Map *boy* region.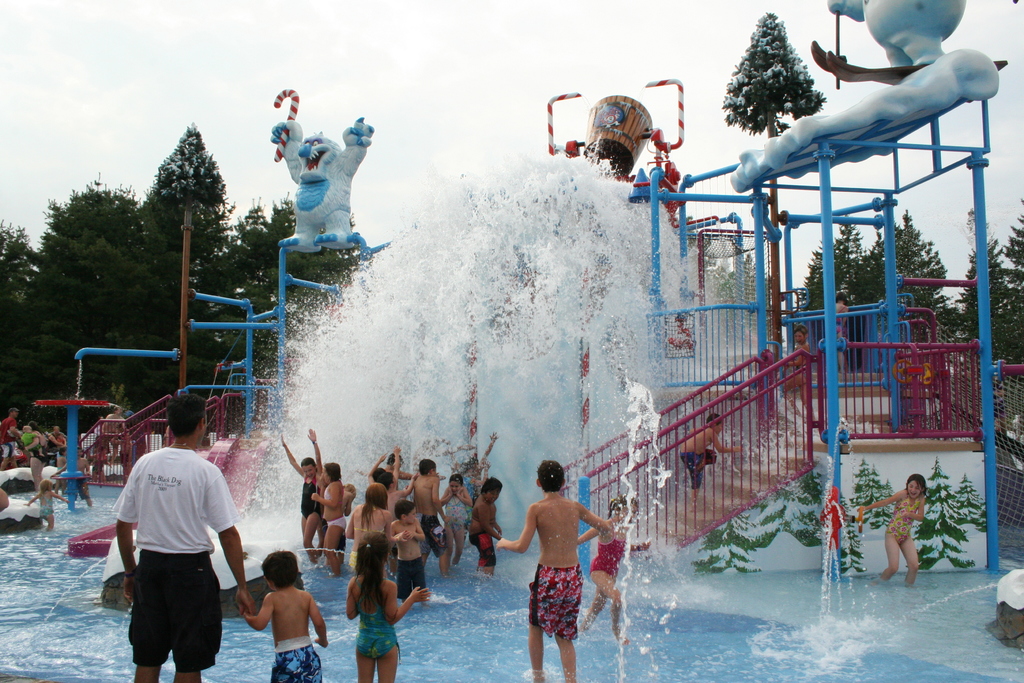
Mapped to (58, 440, 94, 508).
